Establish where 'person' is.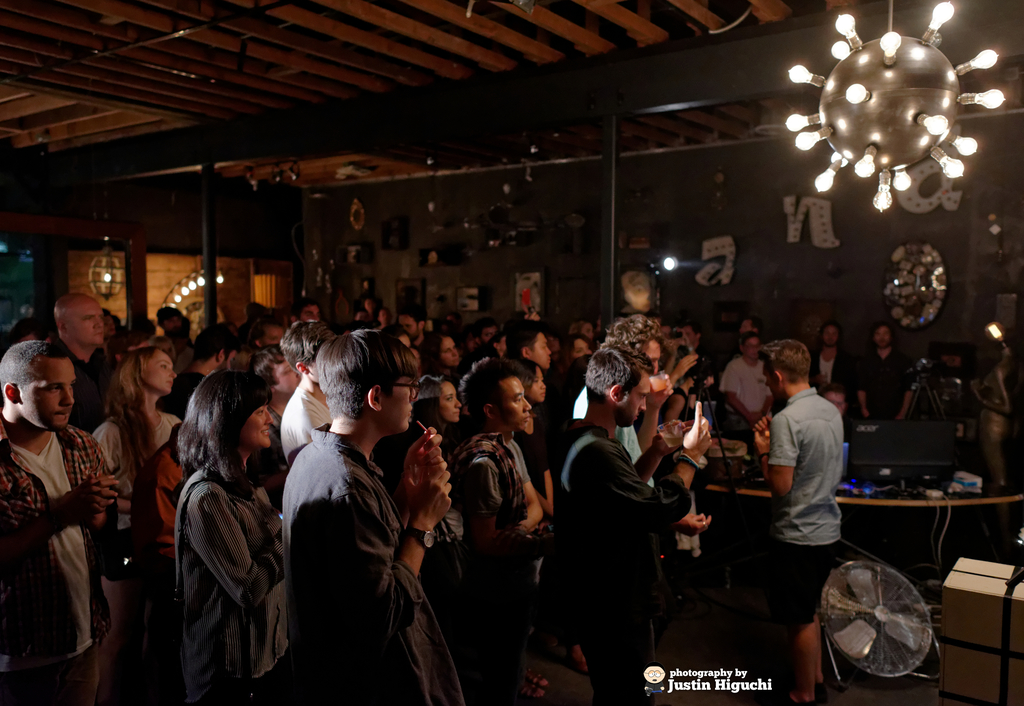
Established at box(766, 346, 859, 617).
